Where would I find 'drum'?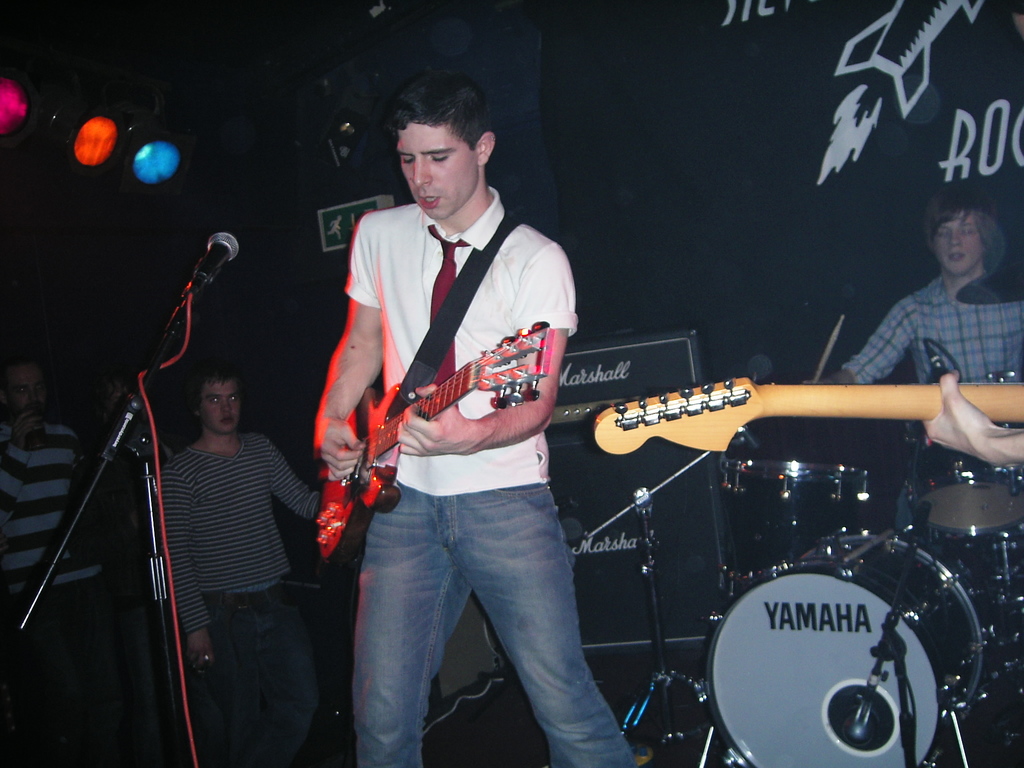
At <box>712,460,874,596</box>.
